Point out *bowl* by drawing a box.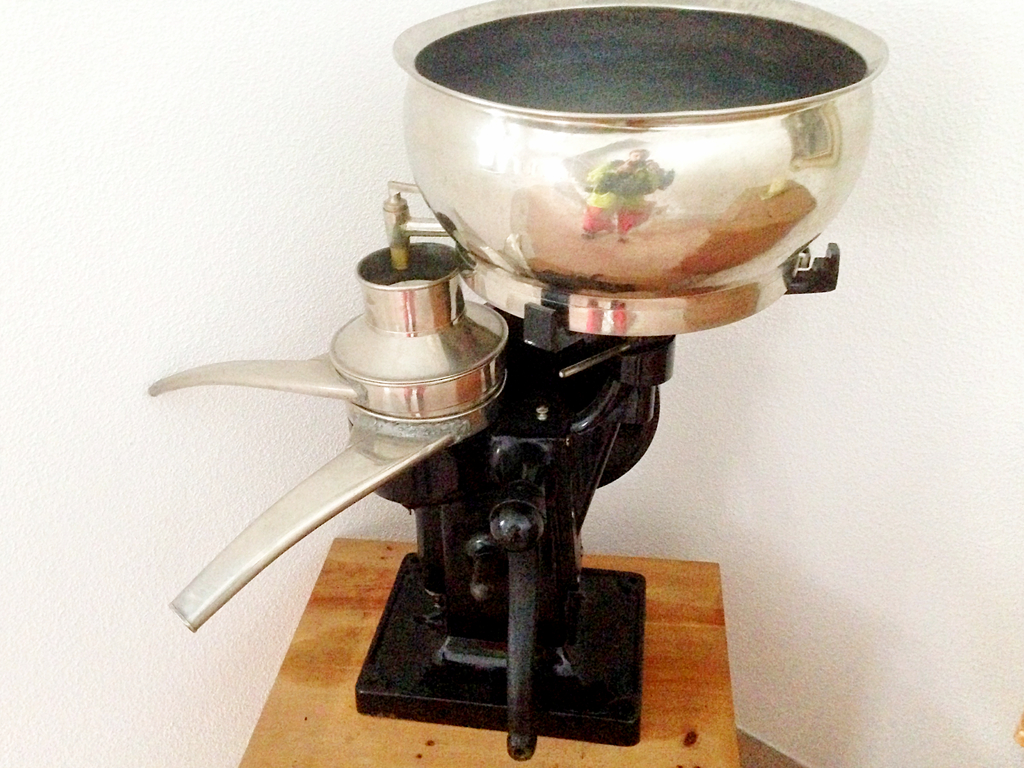
BBox(383, 12, 892, 335).
